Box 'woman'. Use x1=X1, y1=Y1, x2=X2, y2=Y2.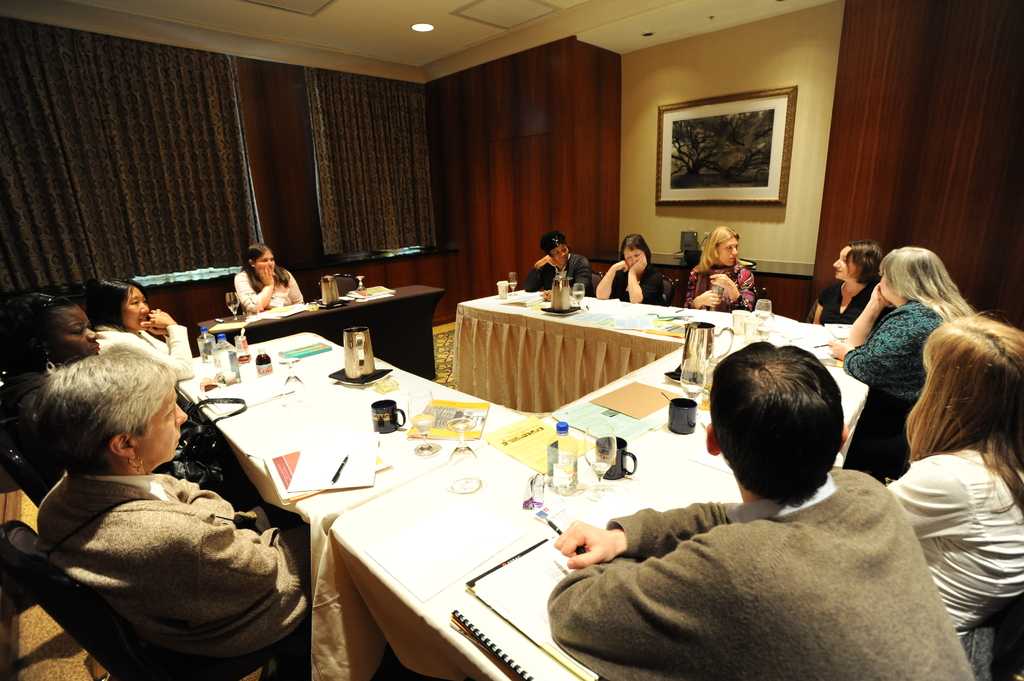
x1=831, y1=245, x2=983, y2=475.
